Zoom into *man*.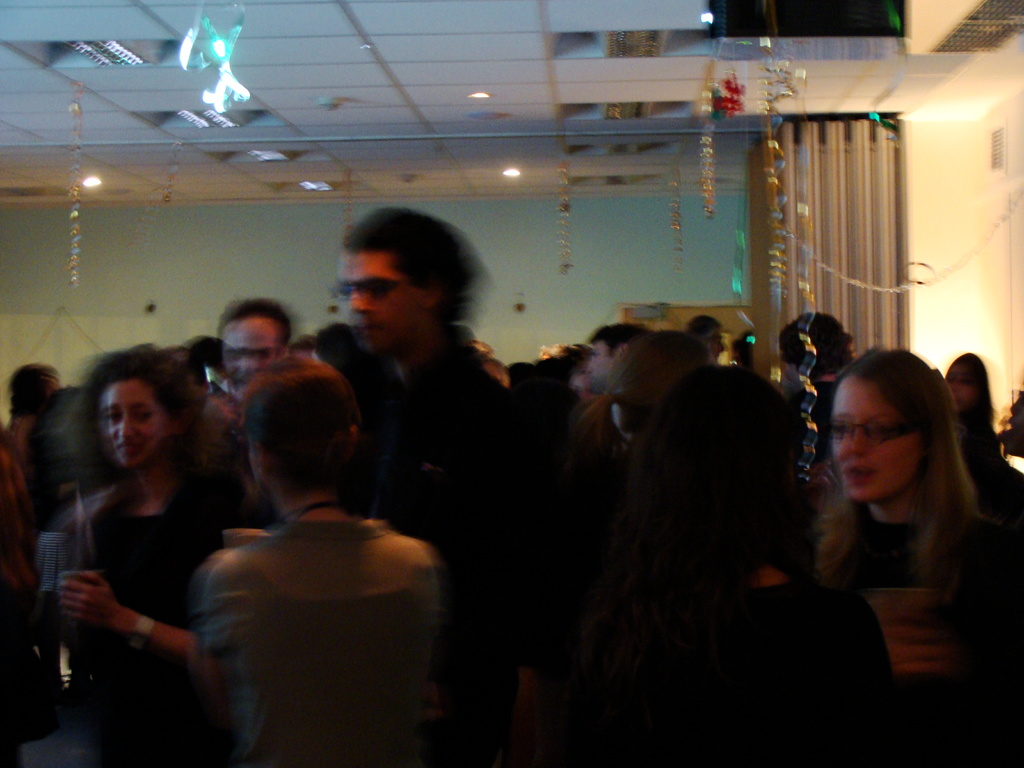
Zoom target: select_region(307, 225, 564, 704).
